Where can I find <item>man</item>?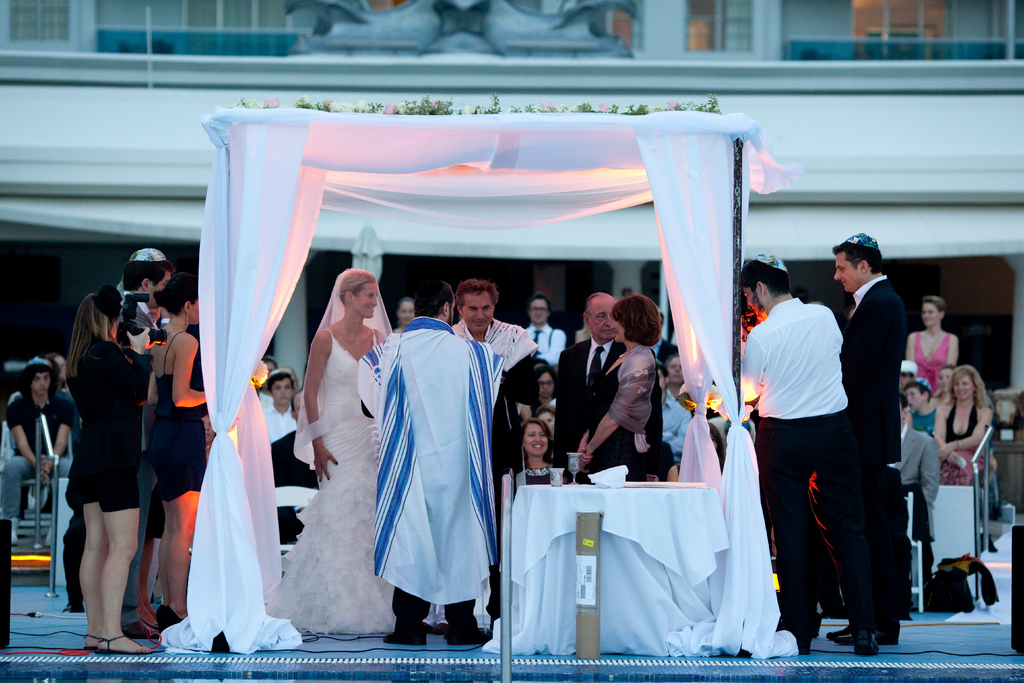
You can find it at x1=524 y1=294 x2=566 y2=361.
